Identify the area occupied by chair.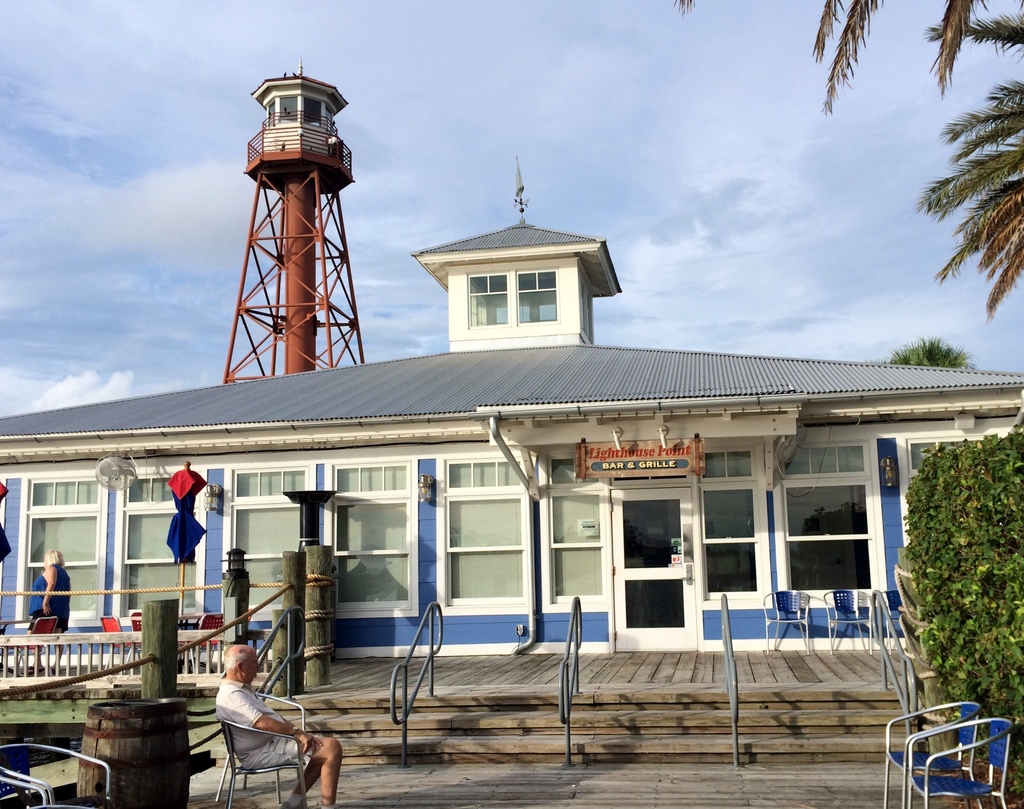
Area: pyautogui.locateOnScreen(824, 591, 876, 651).
